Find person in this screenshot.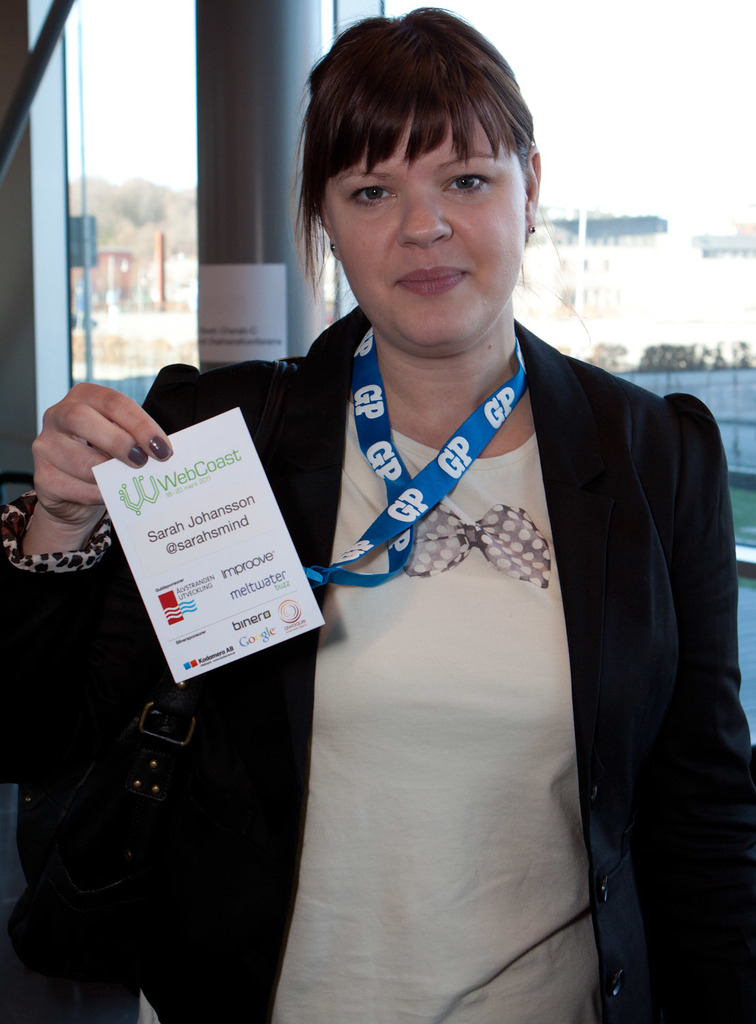
The bounding box for person is bbox=[0, 2, 755, 1023].
